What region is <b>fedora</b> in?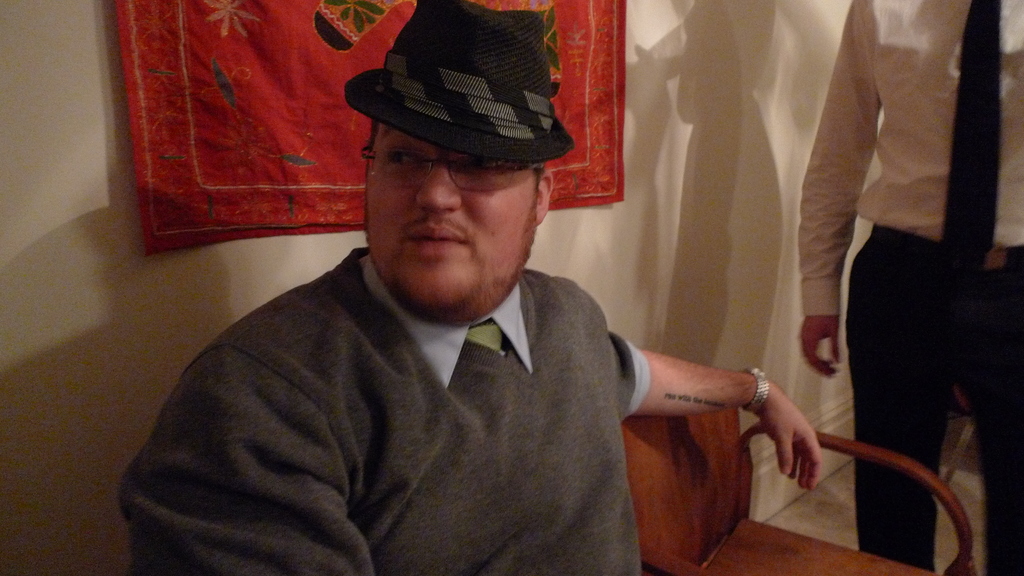
BBox(344, 0, 576, 164).
